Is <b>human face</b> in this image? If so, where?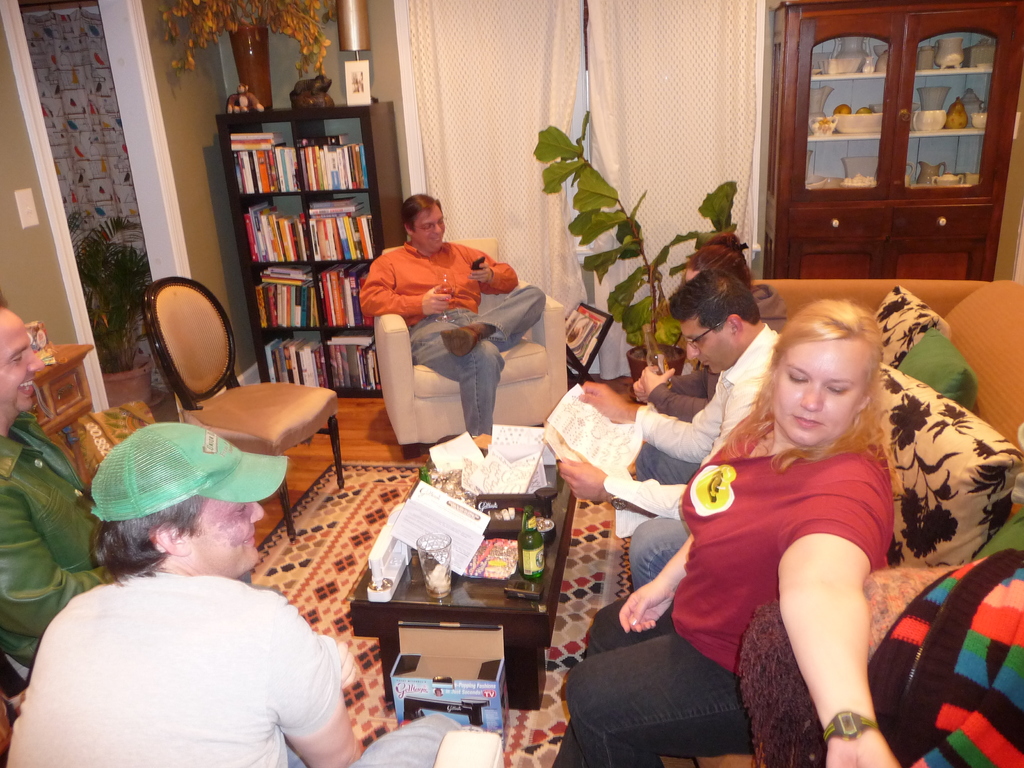
Yes, at l=675, t=318, r=734, b=378.
